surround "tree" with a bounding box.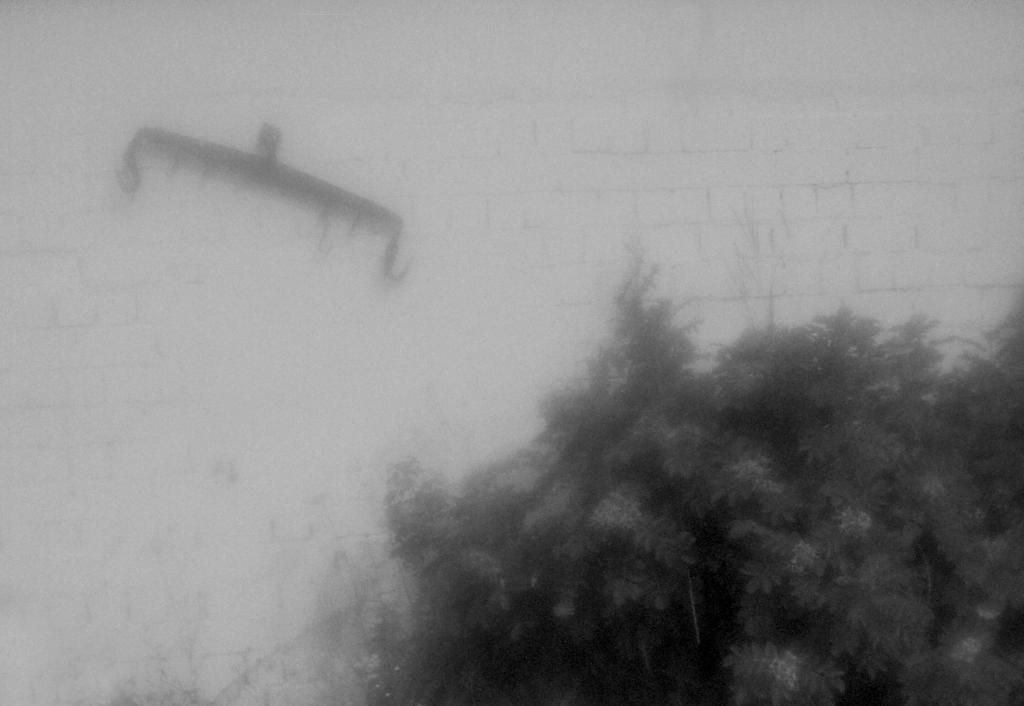
{"left": 361, "top": 231, "right": 1023, "bottom": 705}.
